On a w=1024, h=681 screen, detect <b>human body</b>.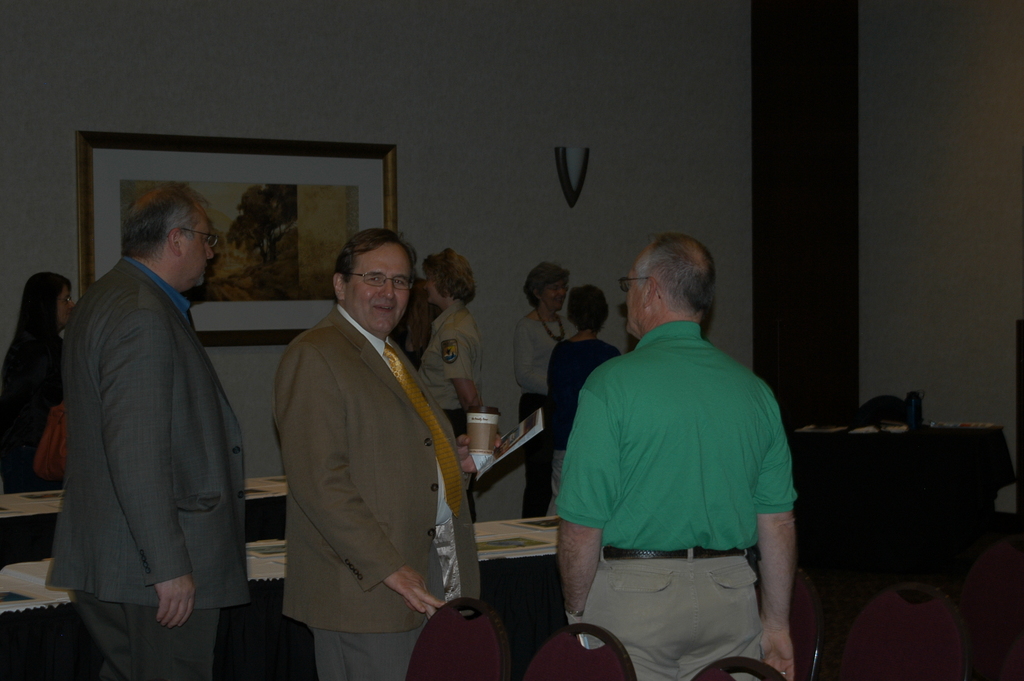
bbox(45, 258, 253, 680).
